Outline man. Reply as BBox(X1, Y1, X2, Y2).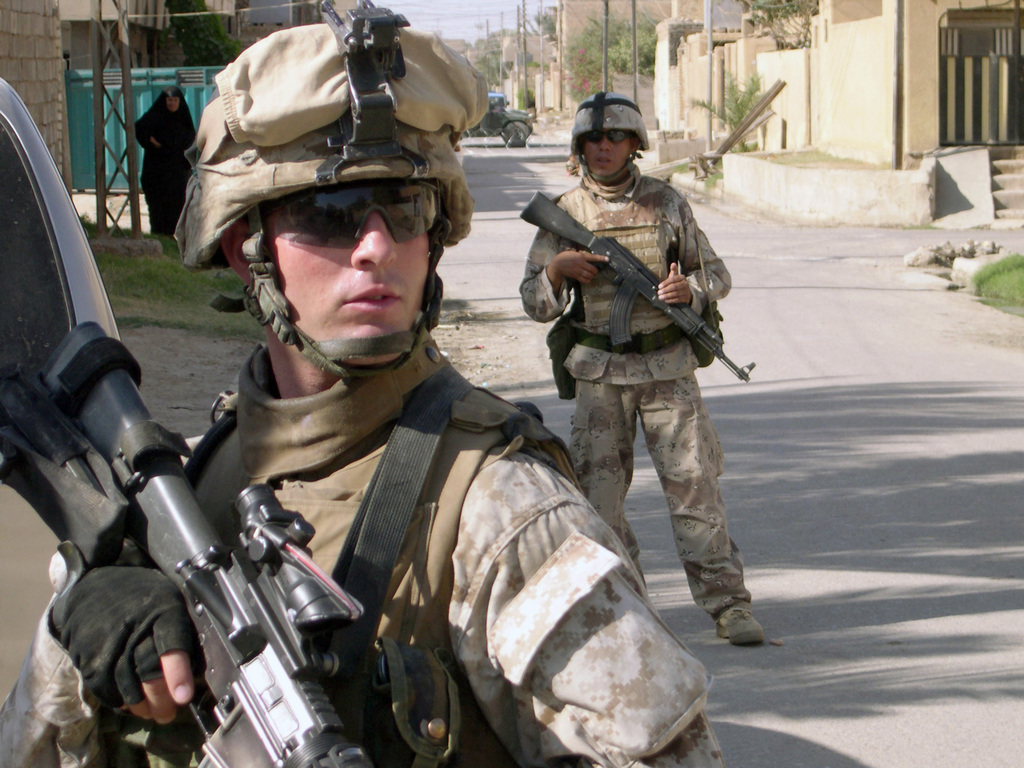
BBox(545, 145, 776, 644).
